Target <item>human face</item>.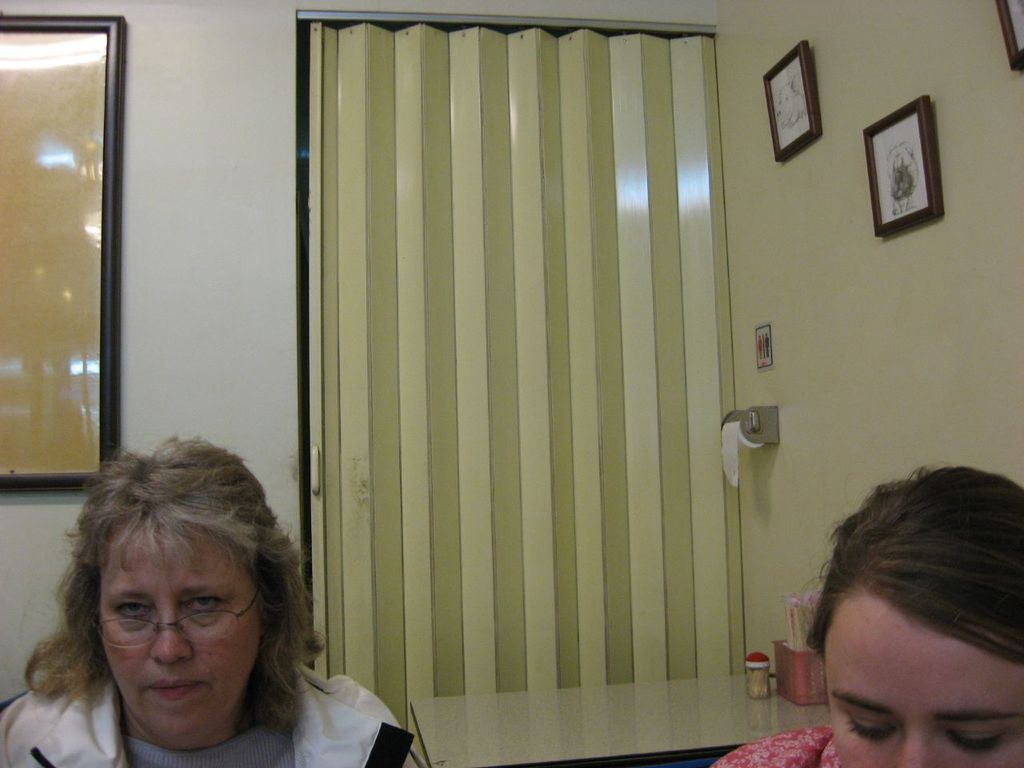
Target region: [94, 520, 265, 744].
